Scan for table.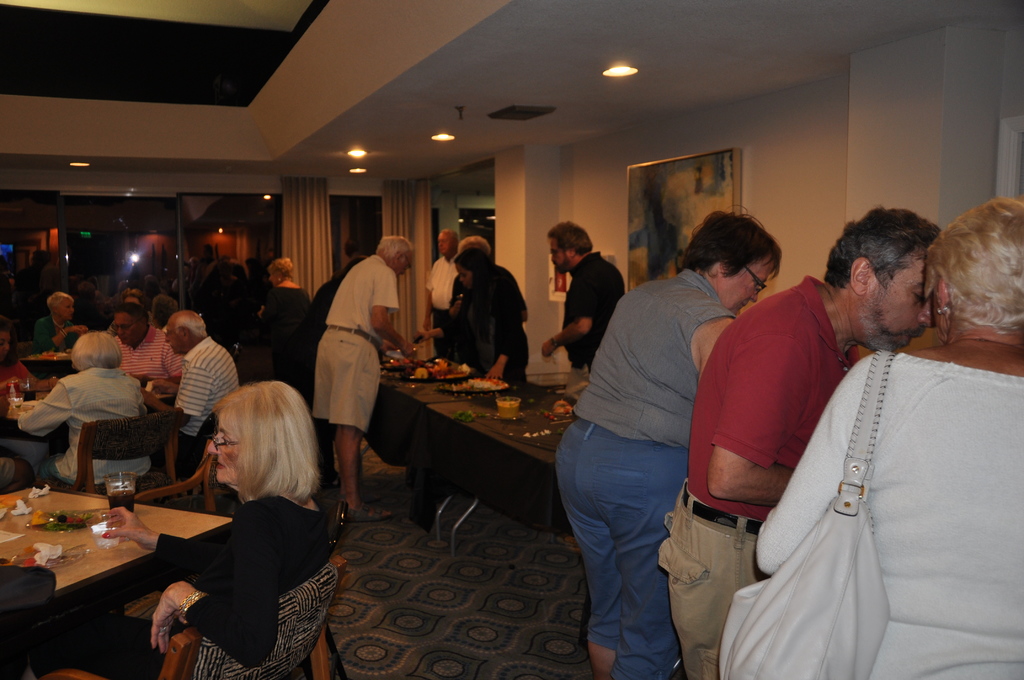
Scan result: l=420, t=399, r=586, b=654.
